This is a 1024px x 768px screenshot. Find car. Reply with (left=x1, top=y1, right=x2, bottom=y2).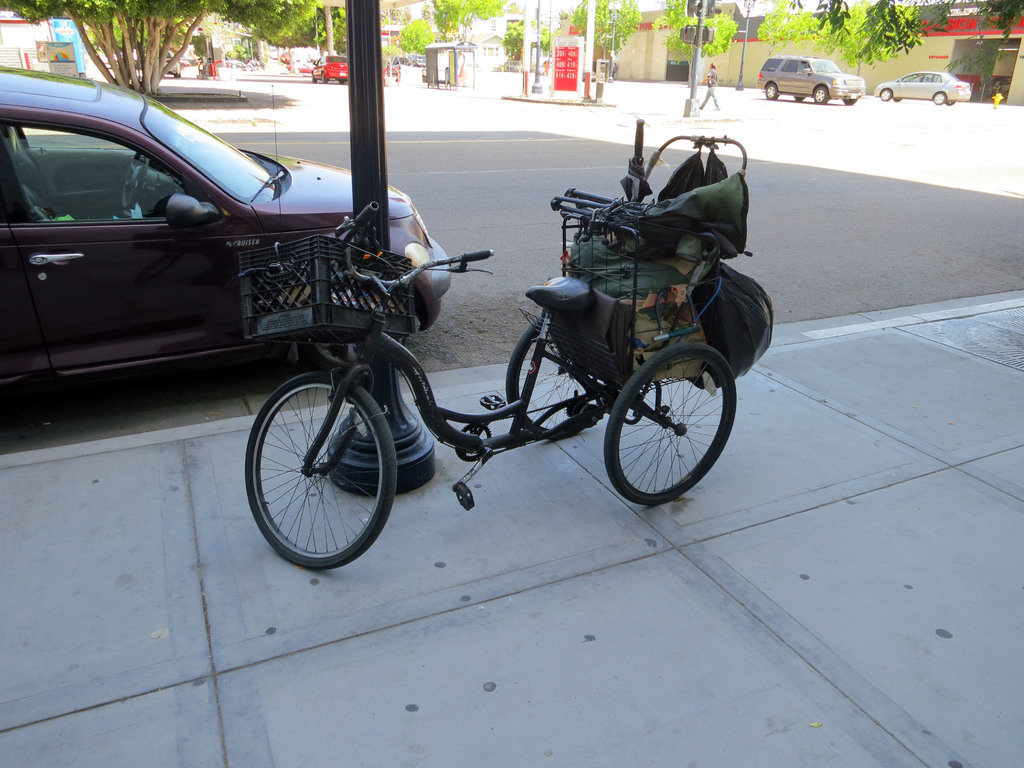
(left=752, top=51, right=867, bottom=106).
